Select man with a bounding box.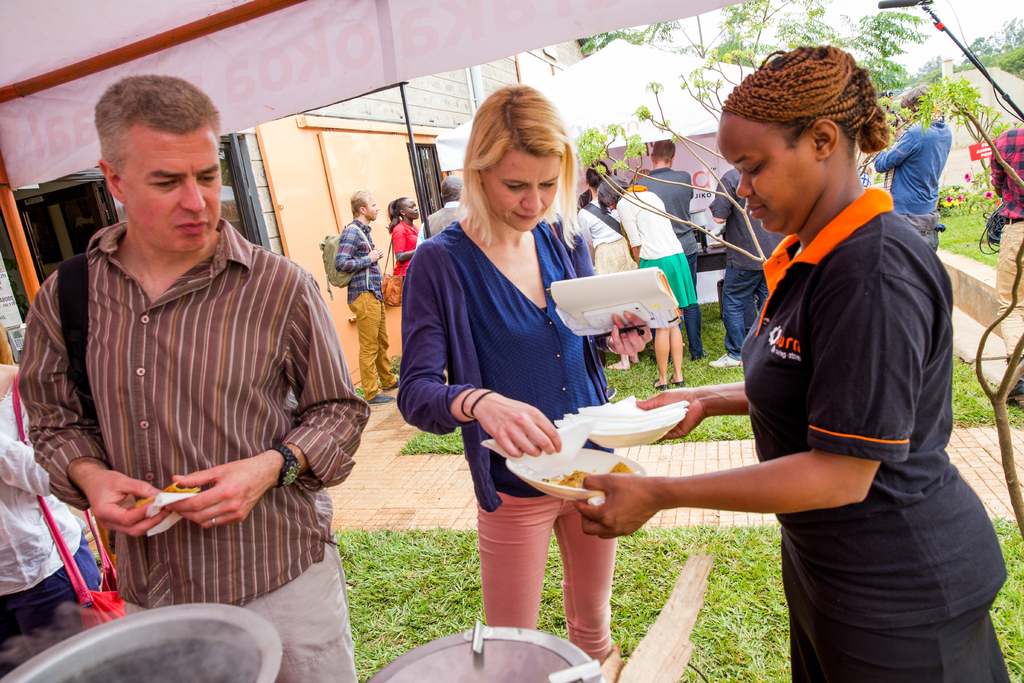
Rect(409, 173, 477, 258).
